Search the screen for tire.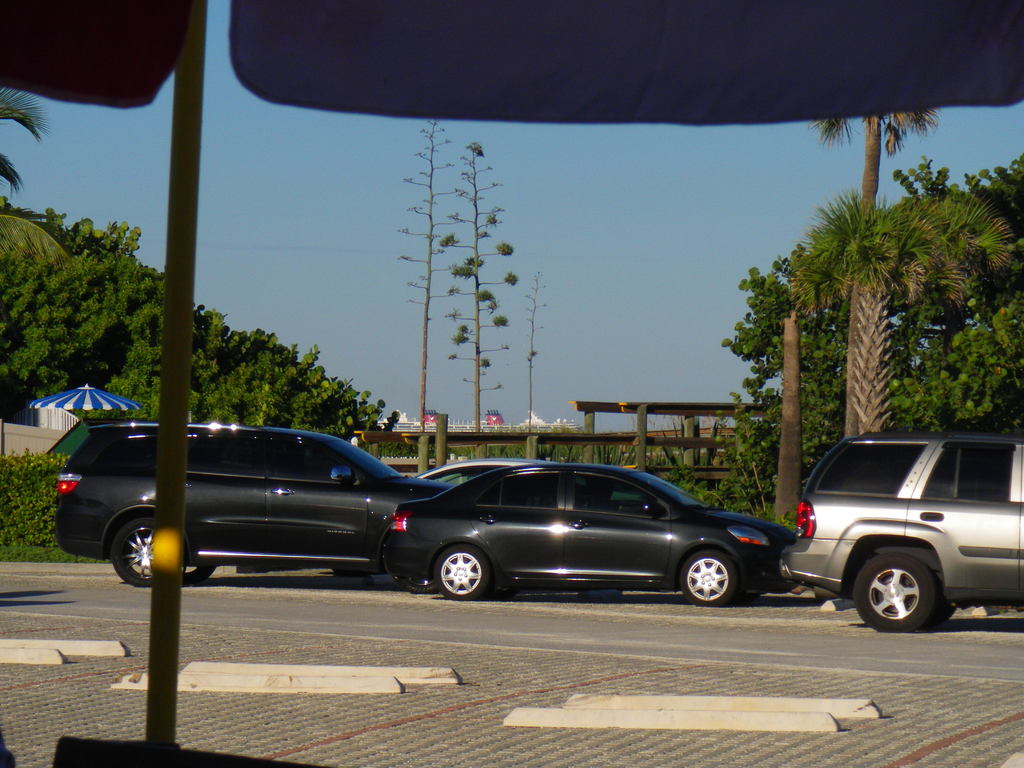
Found at [left=182, top=550, right=214, bottom=583].
